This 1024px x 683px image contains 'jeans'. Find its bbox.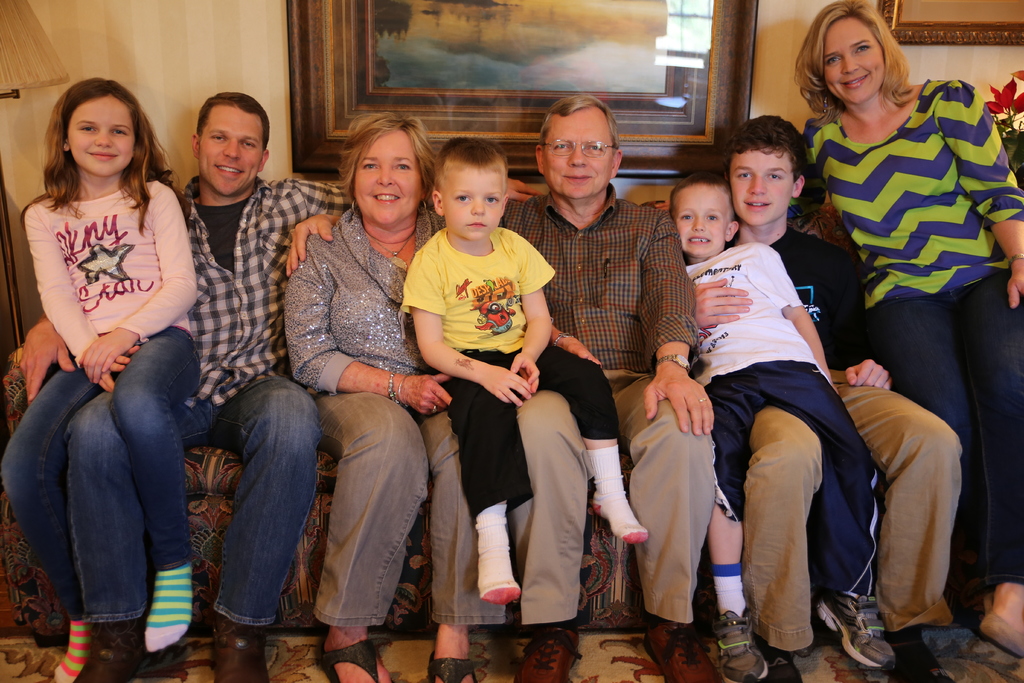
left=54, top=394, right=149, bottom=621.
